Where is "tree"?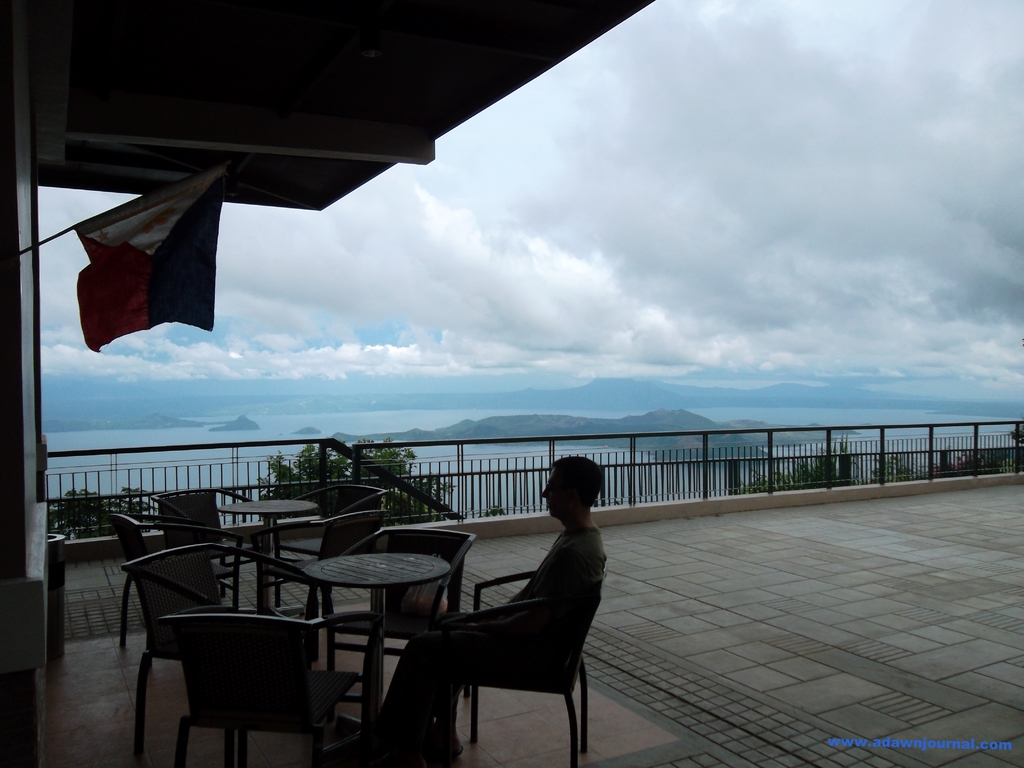
bbox(255, 433, 456, 526).
